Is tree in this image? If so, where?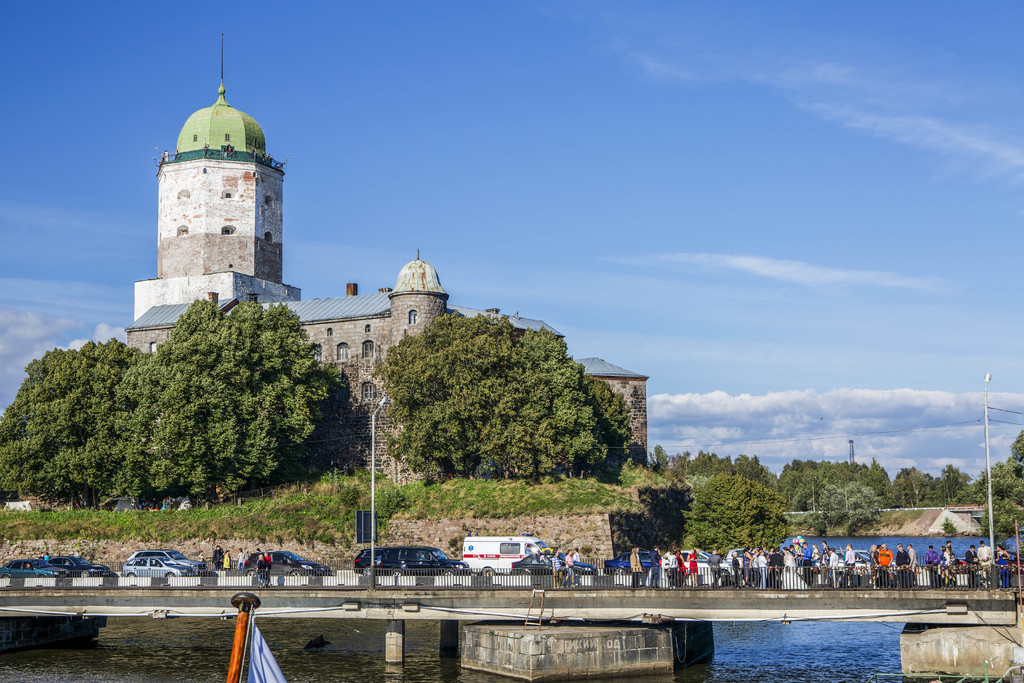
Yes, at Rect(819, 480, 885, 536).
